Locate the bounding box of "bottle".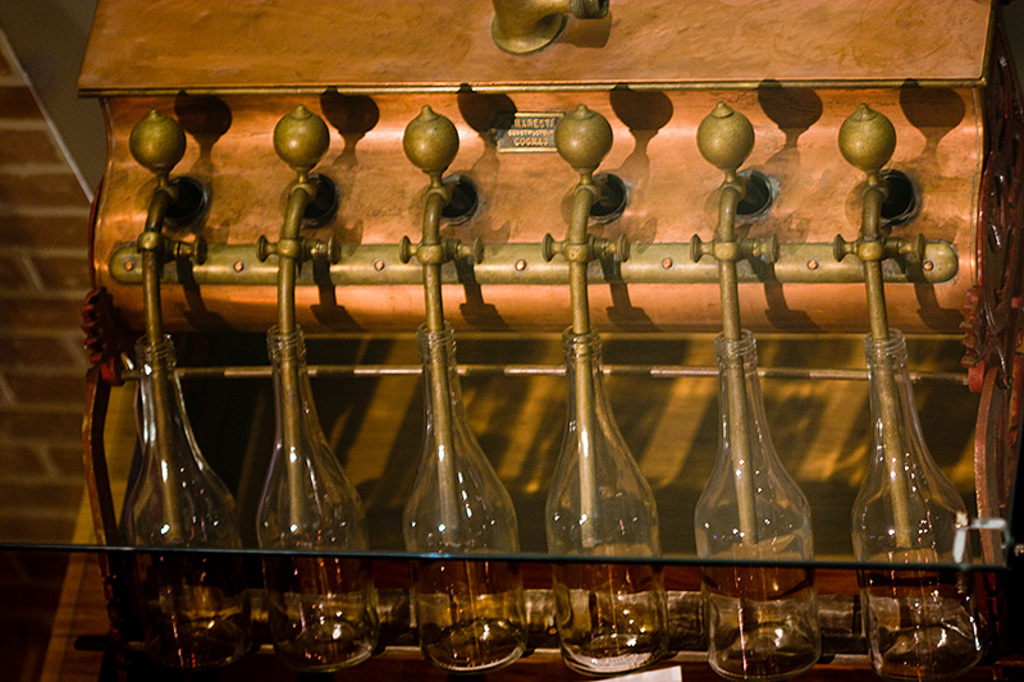
Bounding box: region(851, 331, 978, 681).
